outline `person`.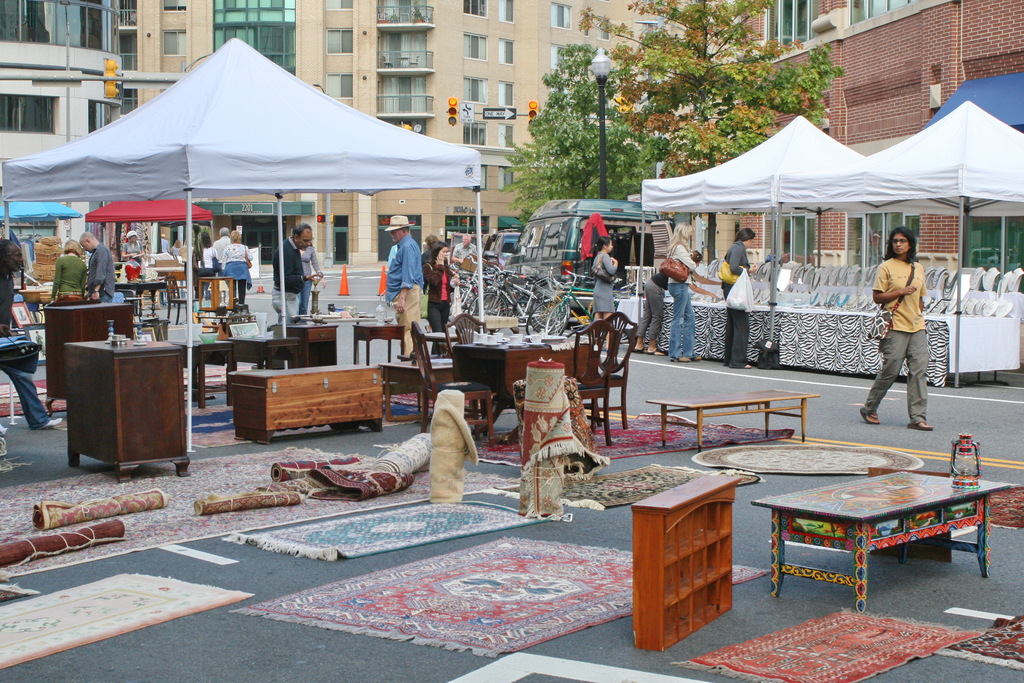
Outline: (left=715, top=229, right=760, bottom=368).
